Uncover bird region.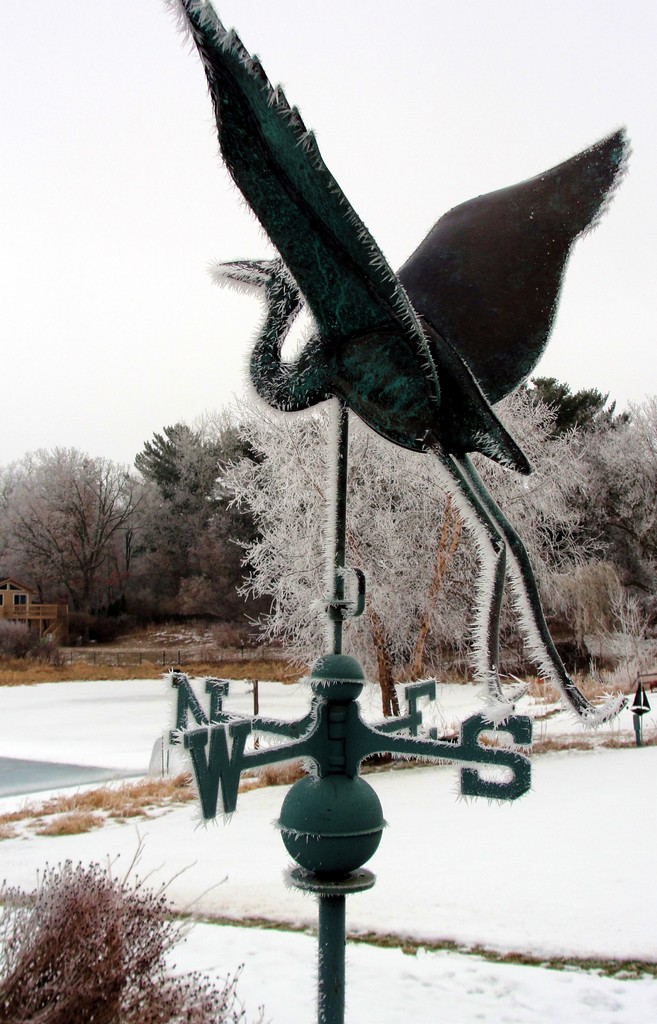
Uncovered: 170/33/656/750.
